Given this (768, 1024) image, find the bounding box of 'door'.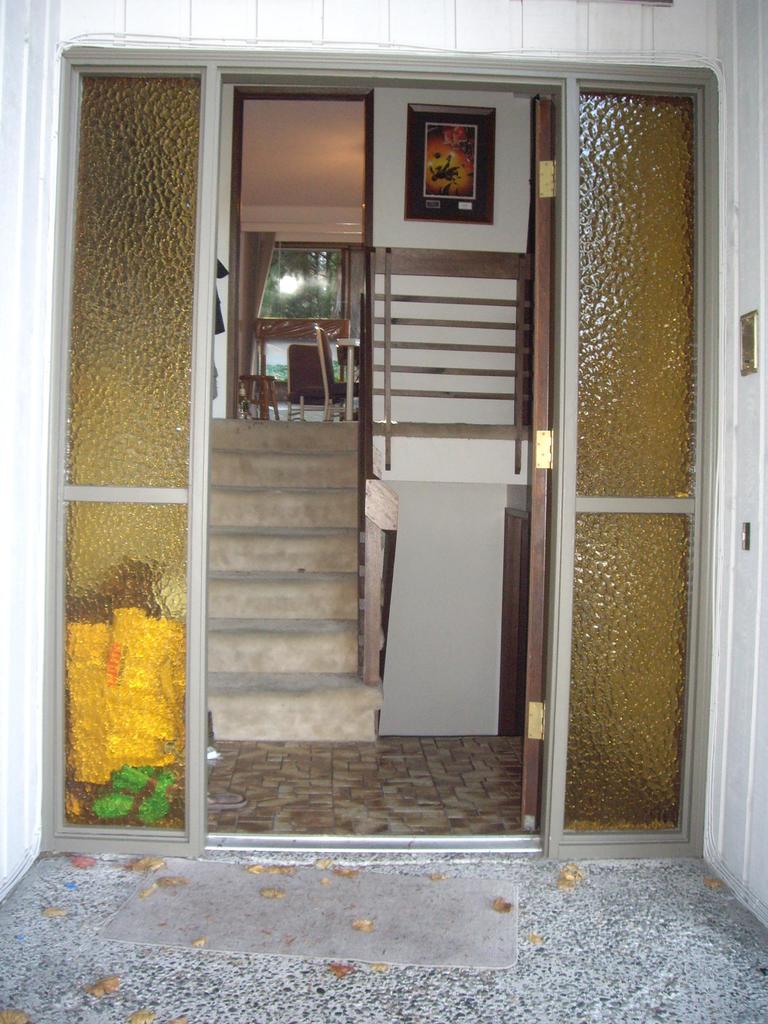
{"left": 517, "top": 93, "right": 559, "bottom": 833}.
